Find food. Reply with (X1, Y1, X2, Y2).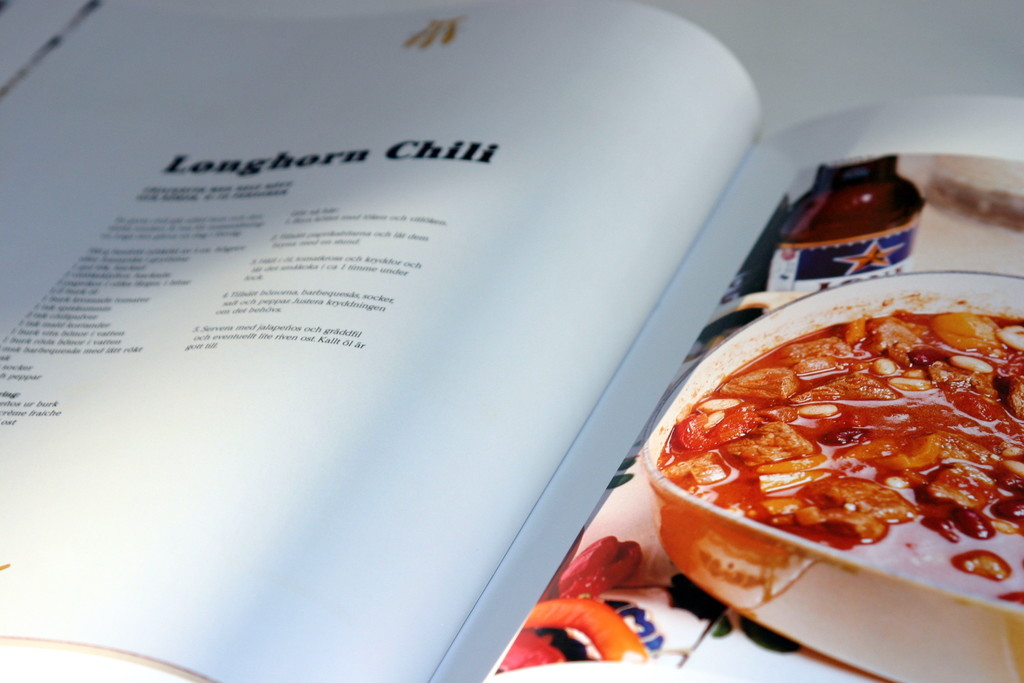
(668, 270, 1014, 618).
